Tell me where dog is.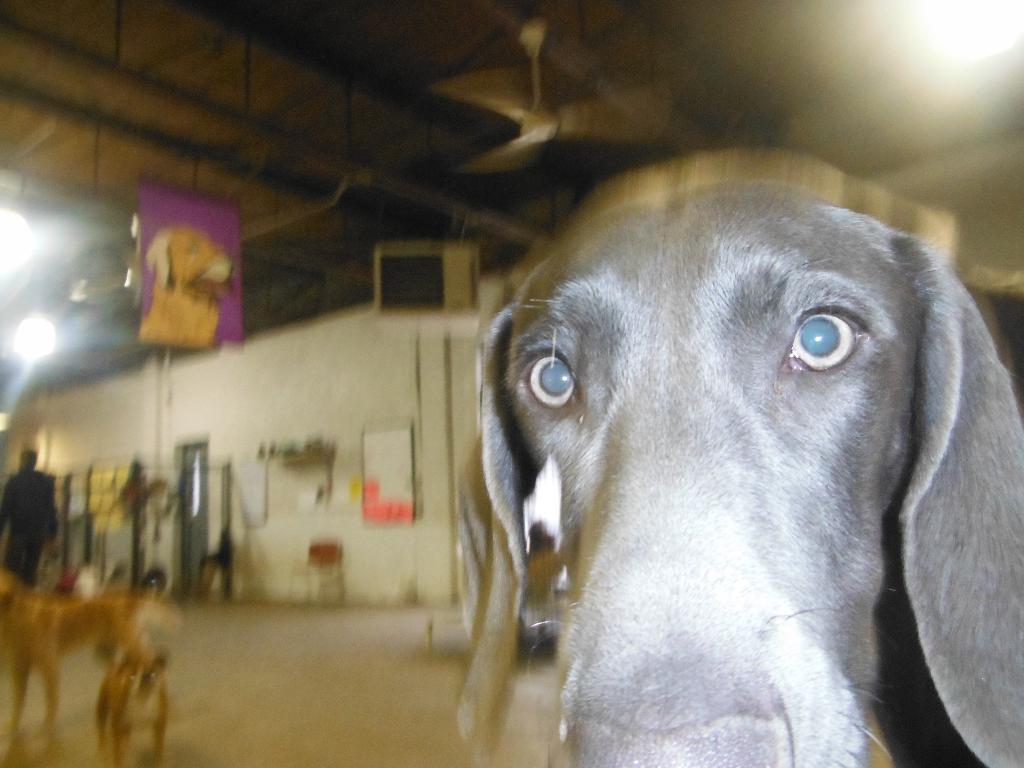
dog is at [x1=0, y1=563, x2=184, y2=767].
